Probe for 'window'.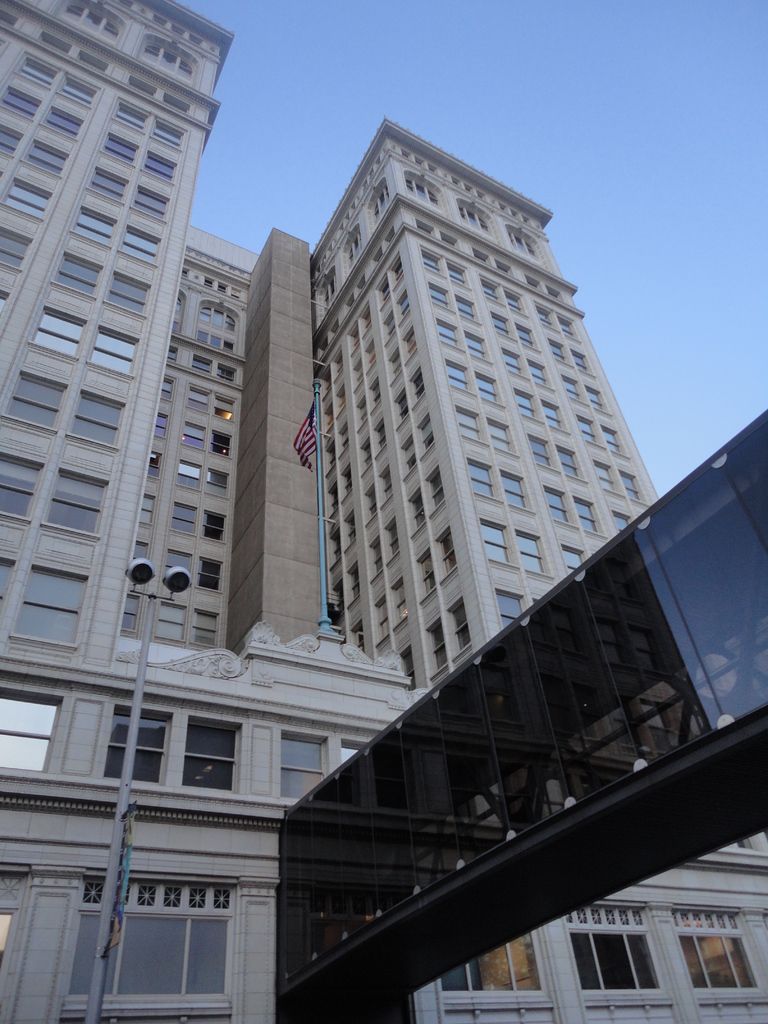
Probe result: left=393, top=387, right=412, bottom=433.
